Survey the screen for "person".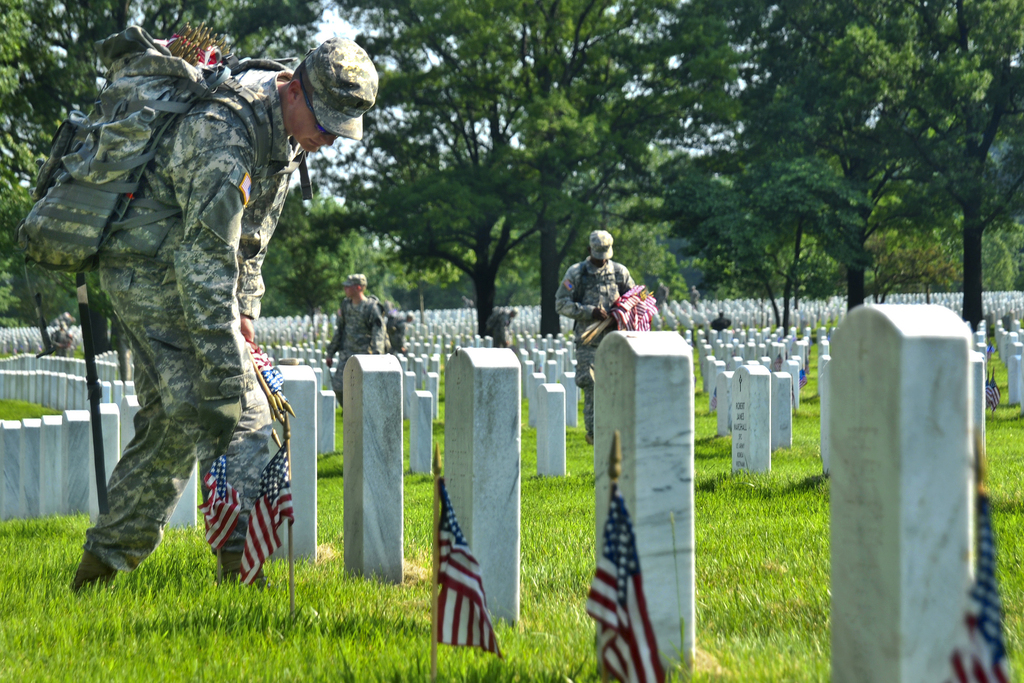
Survey found: [x1=372, y1=297, x2=410, y2=358].
